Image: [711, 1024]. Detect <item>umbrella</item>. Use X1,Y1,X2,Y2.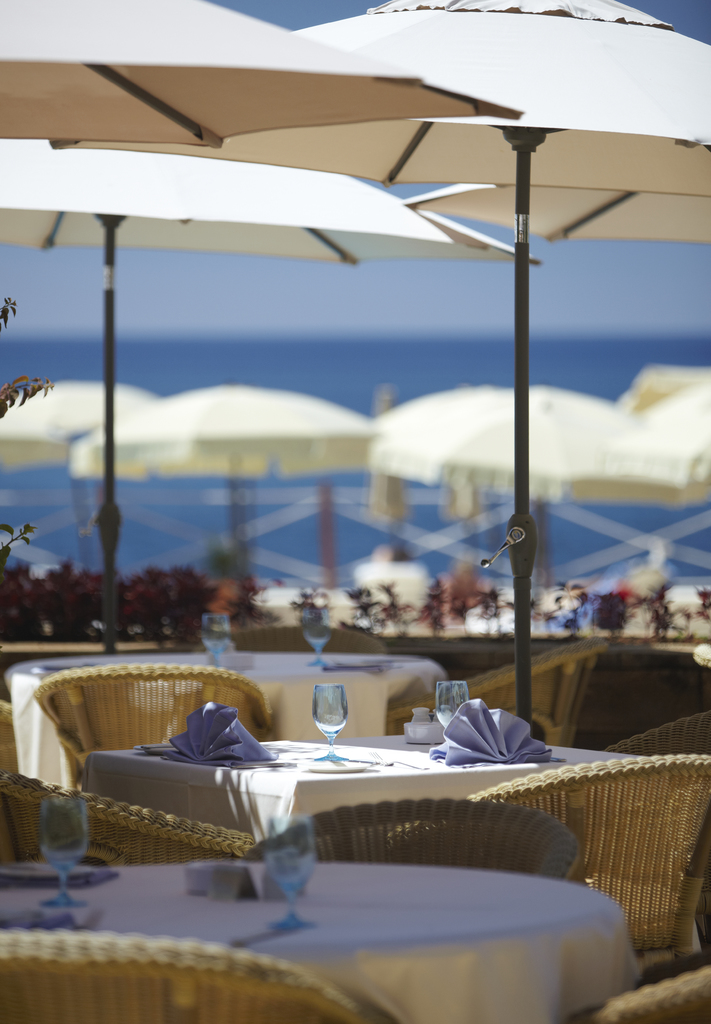
405,188,710,246.
